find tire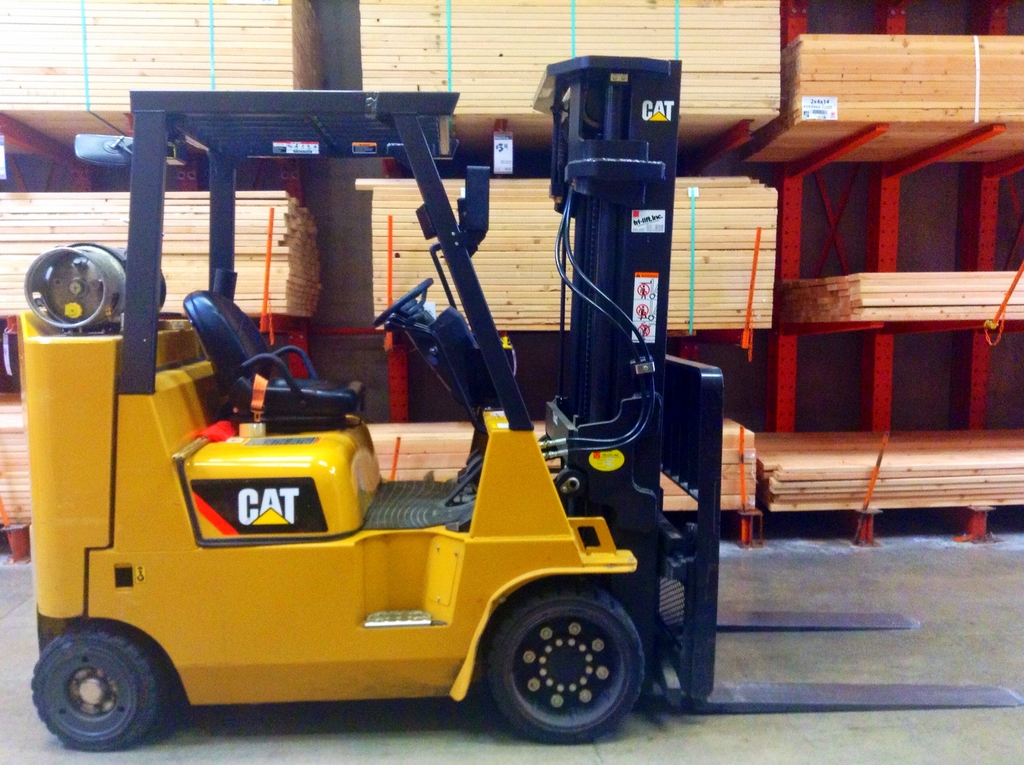
477,584,646,743
